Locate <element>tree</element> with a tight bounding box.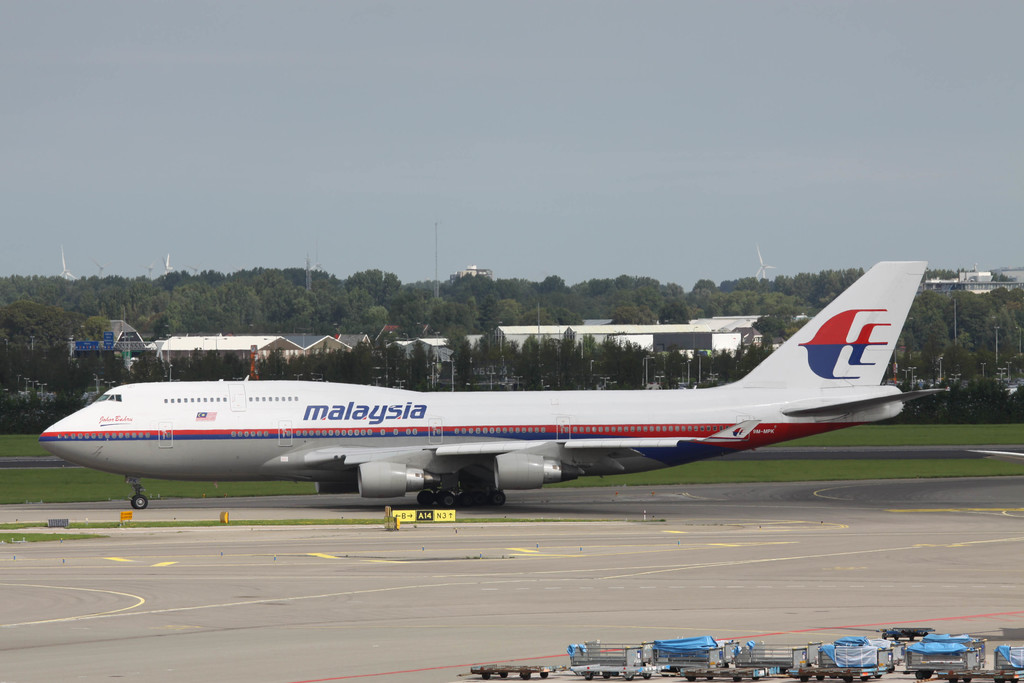
x1=476, y1=333, x2=497, y2=391.
